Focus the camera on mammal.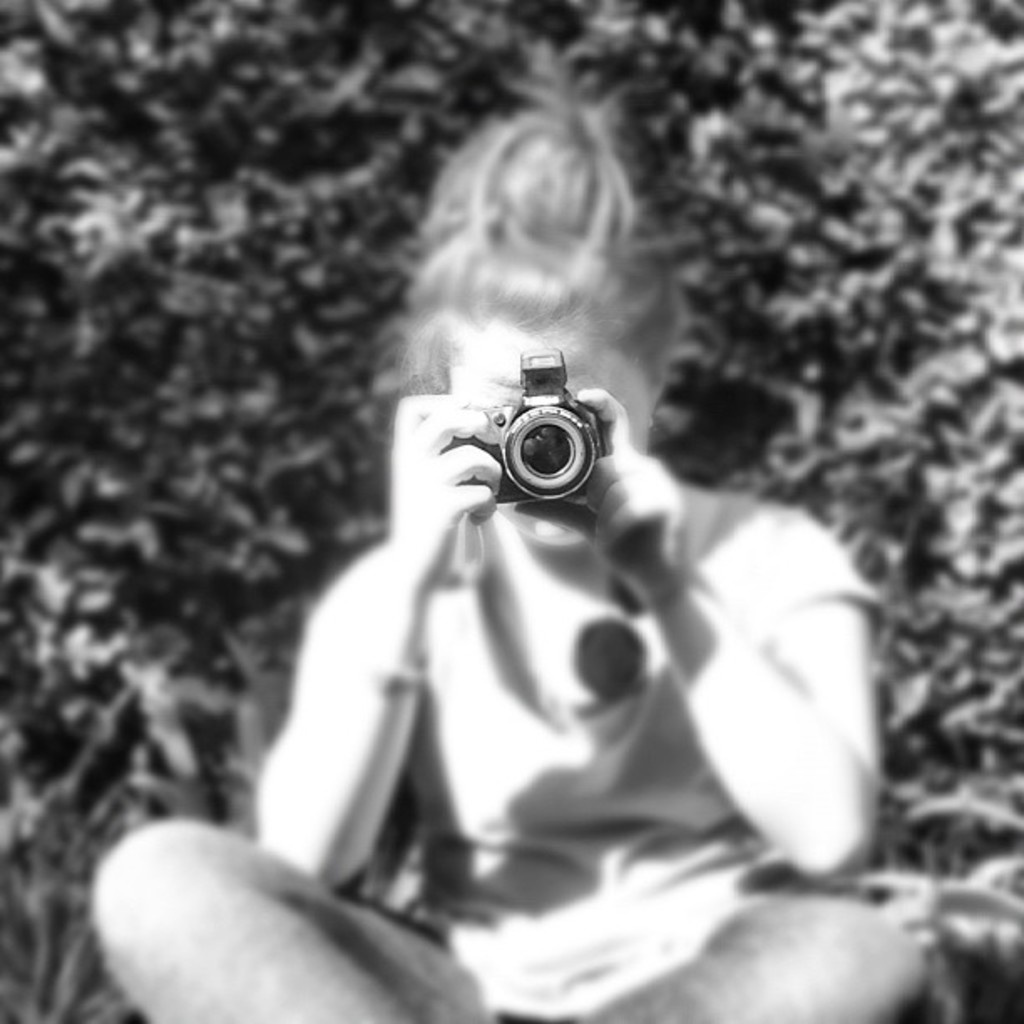
Focus region: rect(159, 207, 900, 1023).
